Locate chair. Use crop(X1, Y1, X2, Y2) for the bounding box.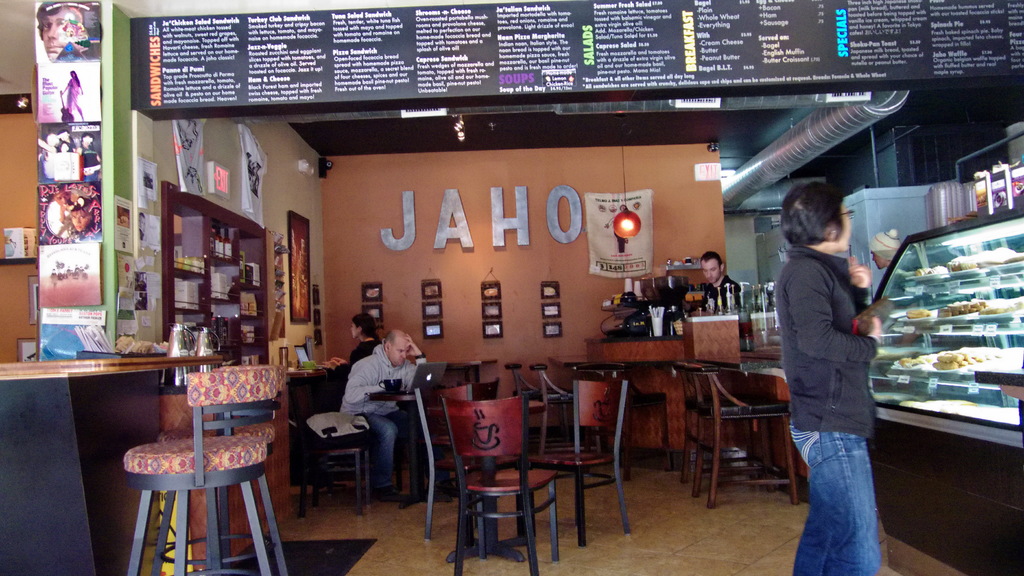
crop(120, 365, 294, 575).
